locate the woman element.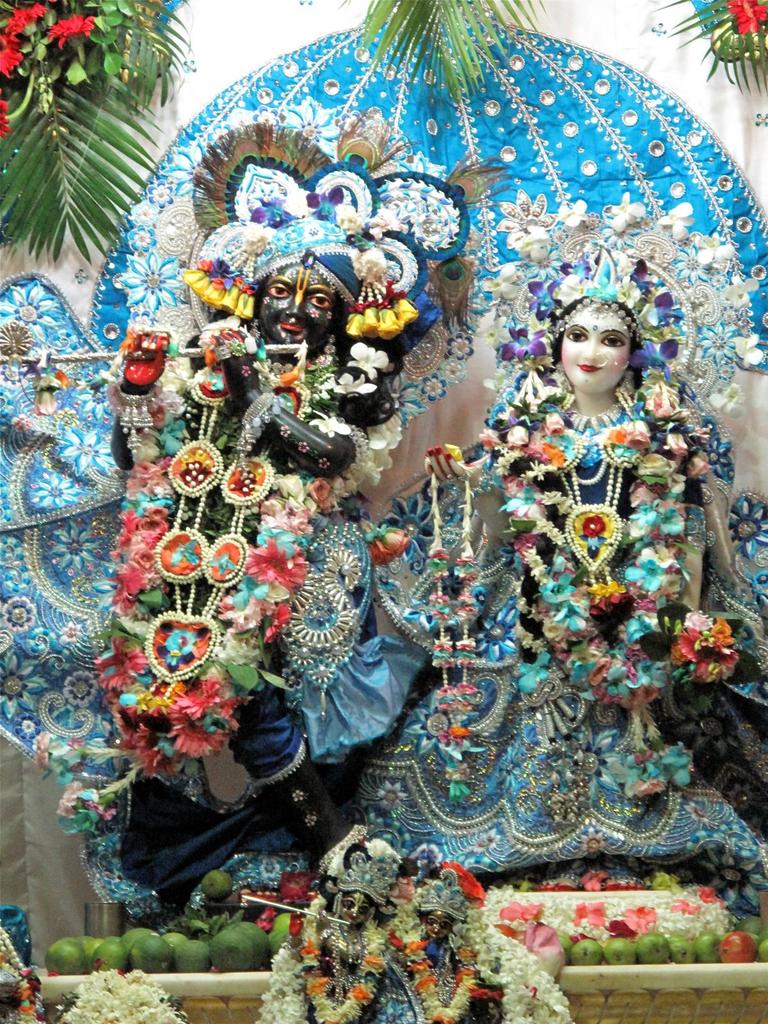
Element bbox: [left=433, top=223, right=729, bottom=868].
